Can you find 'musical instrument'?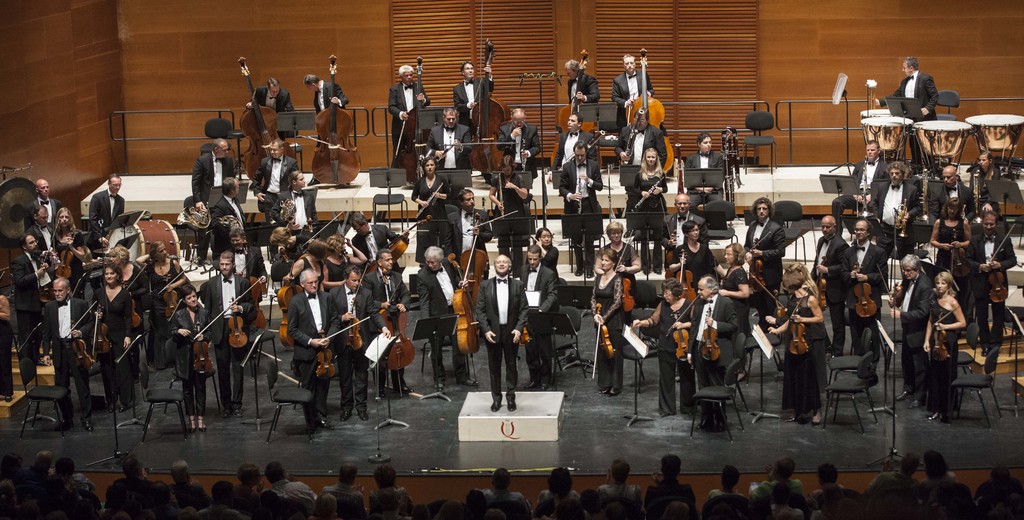
Yes, bounding box: x1=159, y1=257, x2=202, y2=320.
